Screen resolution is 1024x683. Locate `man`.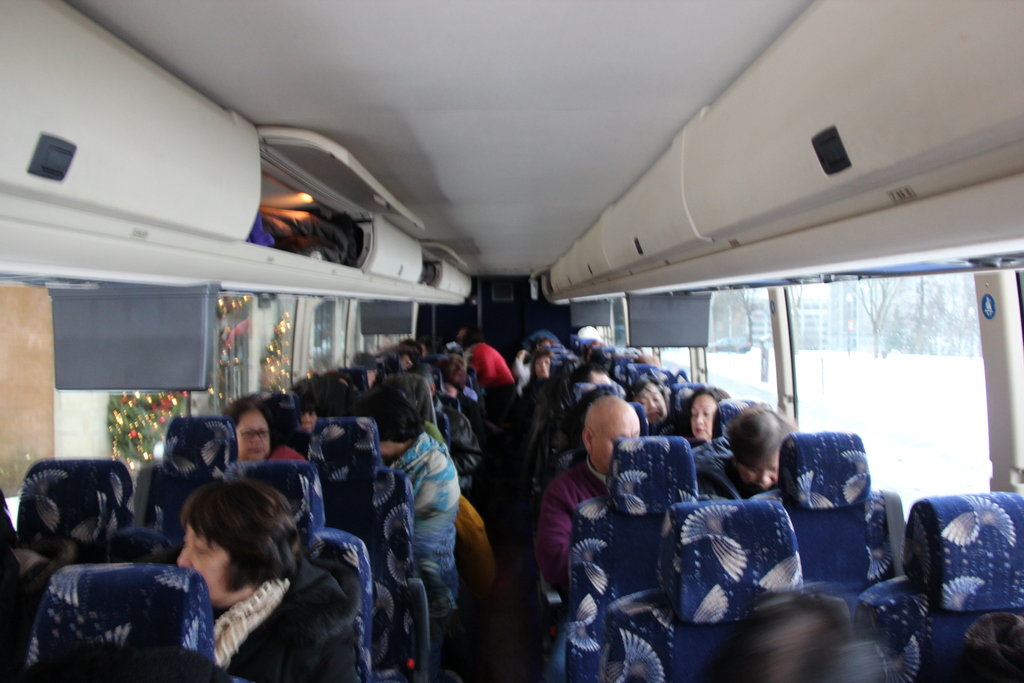
rect(533, 395, 645, 598).
